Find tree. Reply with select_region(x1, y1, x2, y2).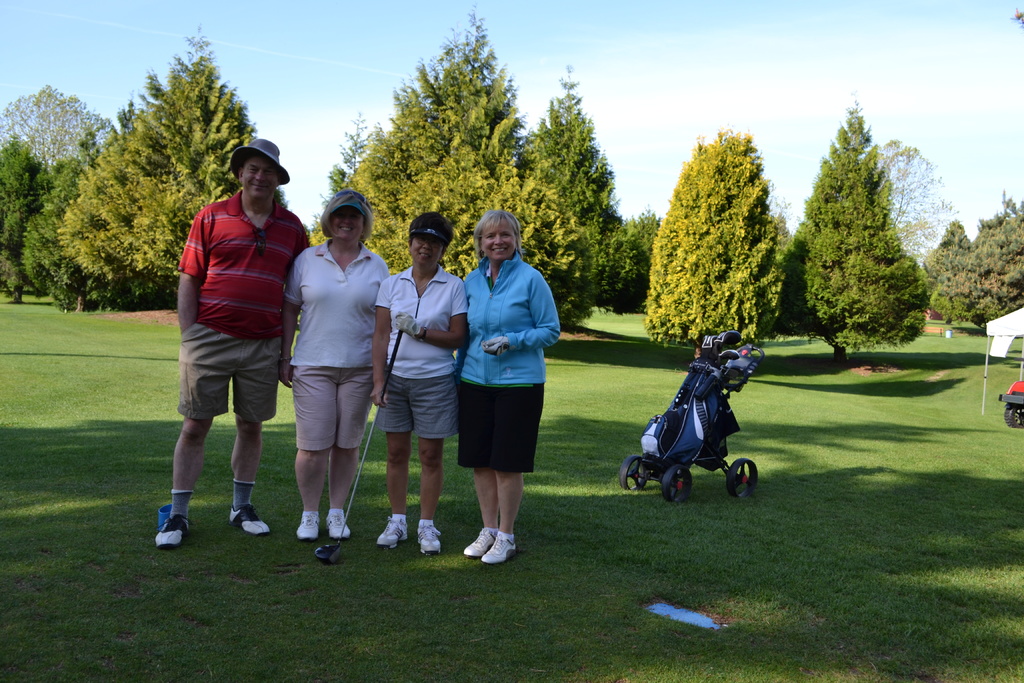
select_region(641, 127, 786, 356).
